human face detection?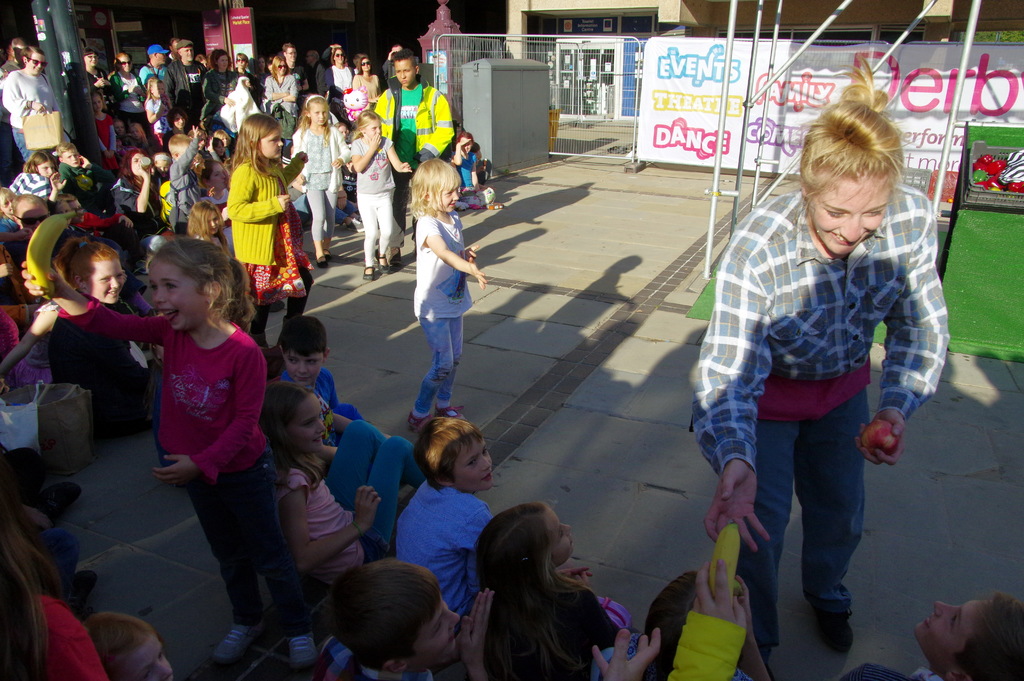
15, 201, 51, 232
